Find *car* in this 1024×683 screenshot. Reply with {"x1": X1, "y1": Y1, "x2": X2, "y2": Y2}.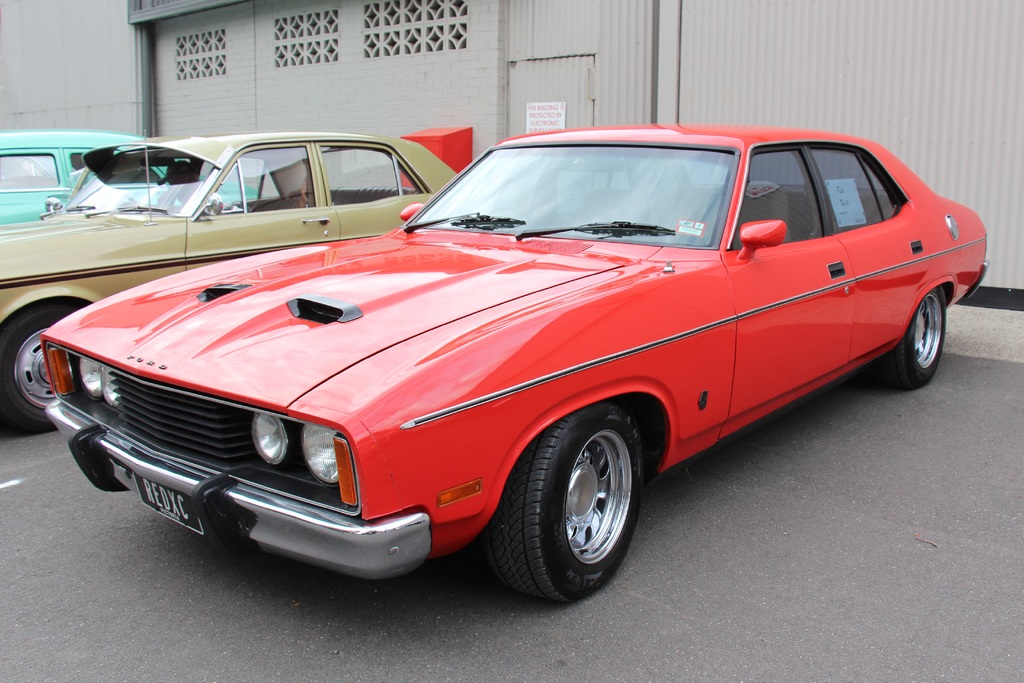
{"x1": 0, "y1": 128, "x2": 253, "y2": 239}.
